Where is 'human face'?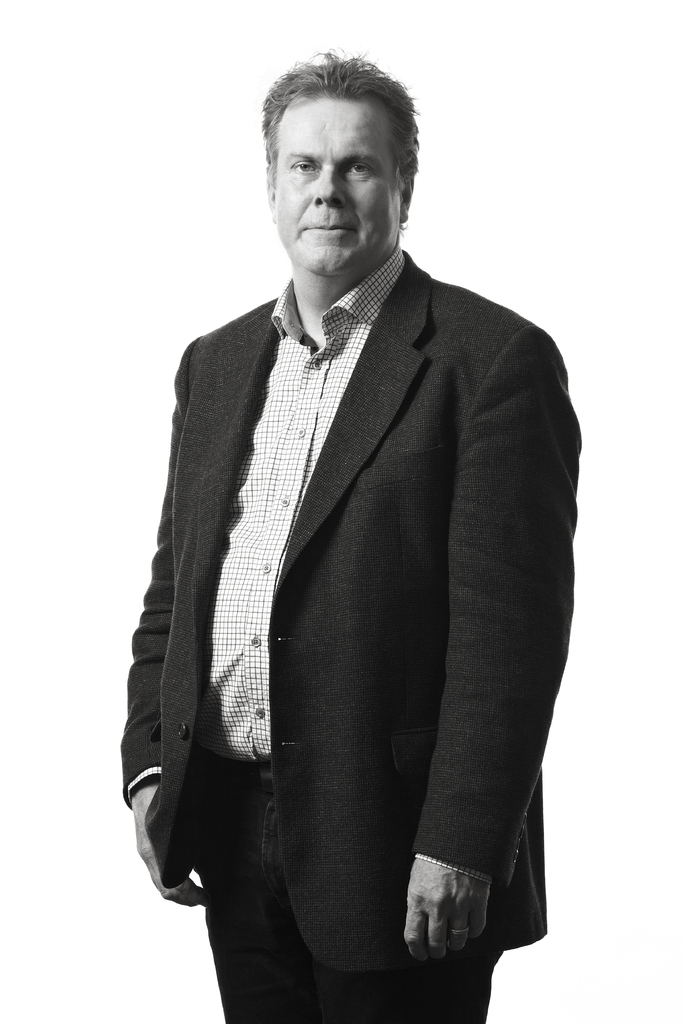
locate(275, 95, 403, 273).
